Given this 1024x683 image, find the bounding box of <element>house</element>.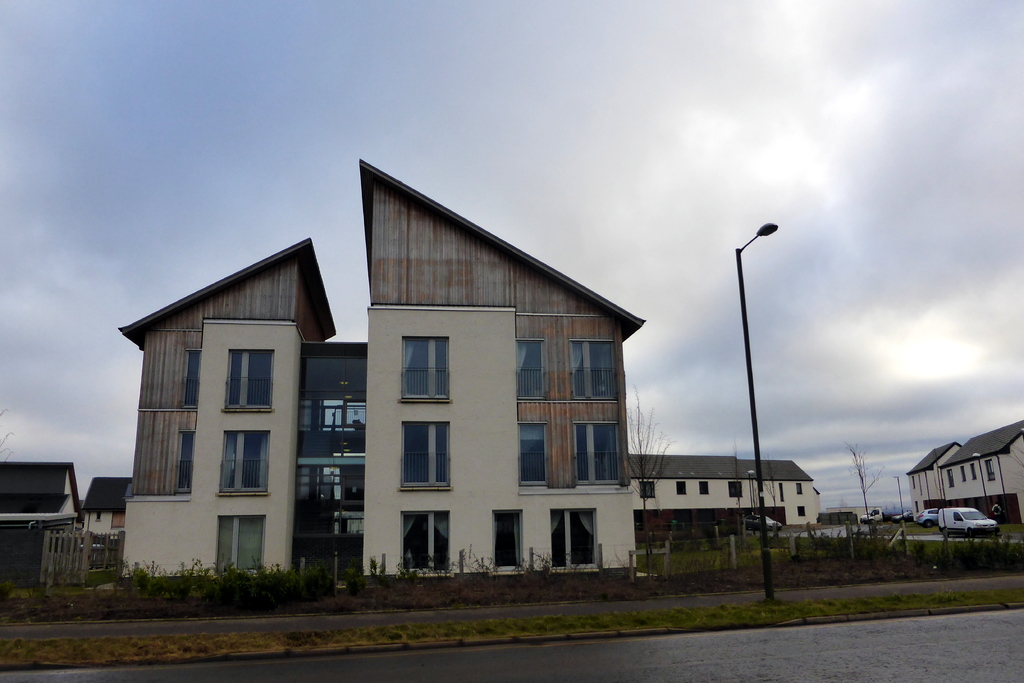
bbox=[900, 419, 1023, 533].
